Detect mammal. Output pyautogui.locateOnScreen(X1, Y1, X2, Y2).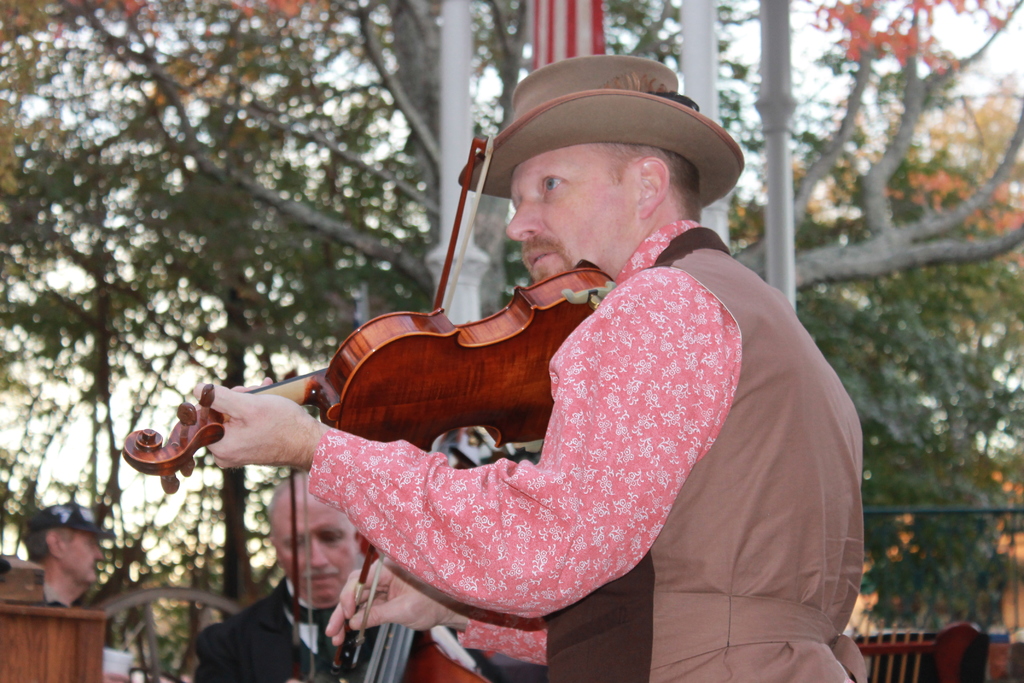
pyautogui.locateOnScreen(191, 138, 872, 682).
